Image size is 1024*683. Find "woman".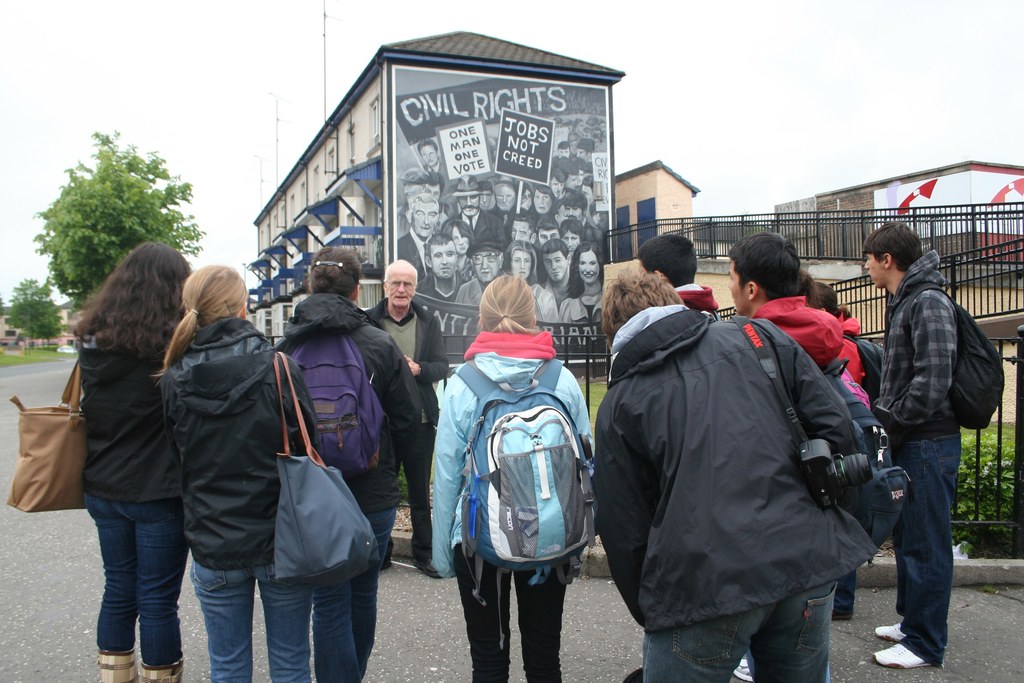
429 273 595 682.
